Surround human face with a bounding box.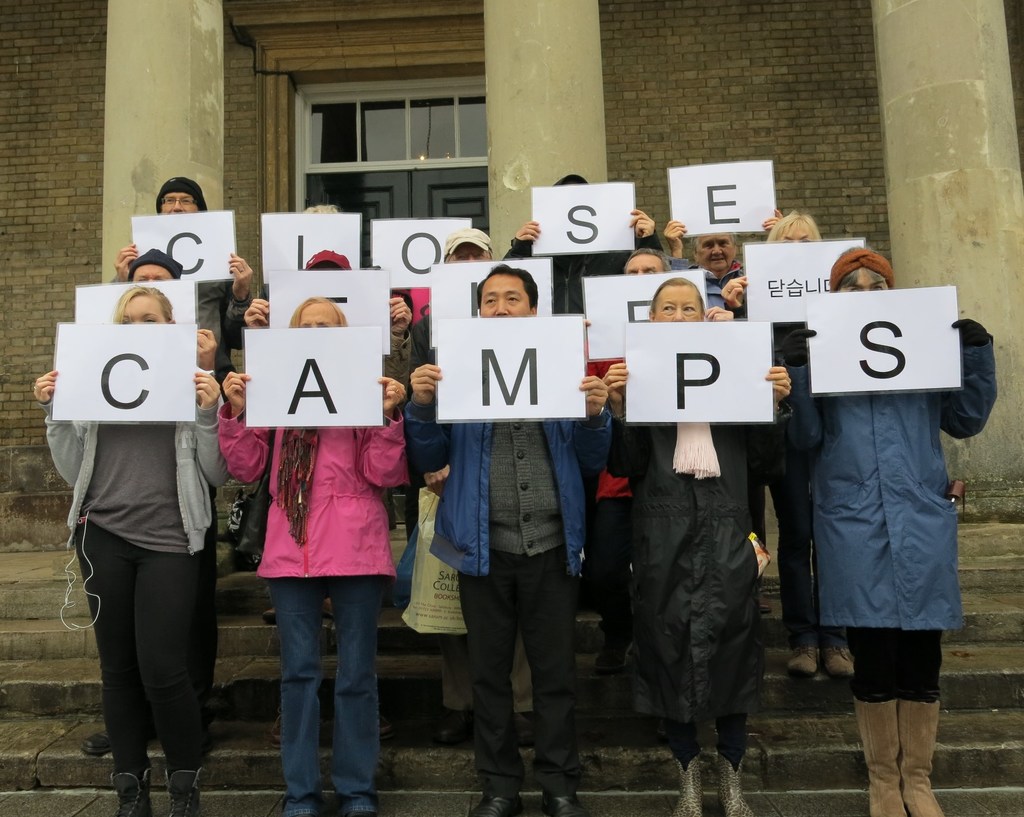
pyautogui.locateOnScreen(479, 277, 534, 321).
